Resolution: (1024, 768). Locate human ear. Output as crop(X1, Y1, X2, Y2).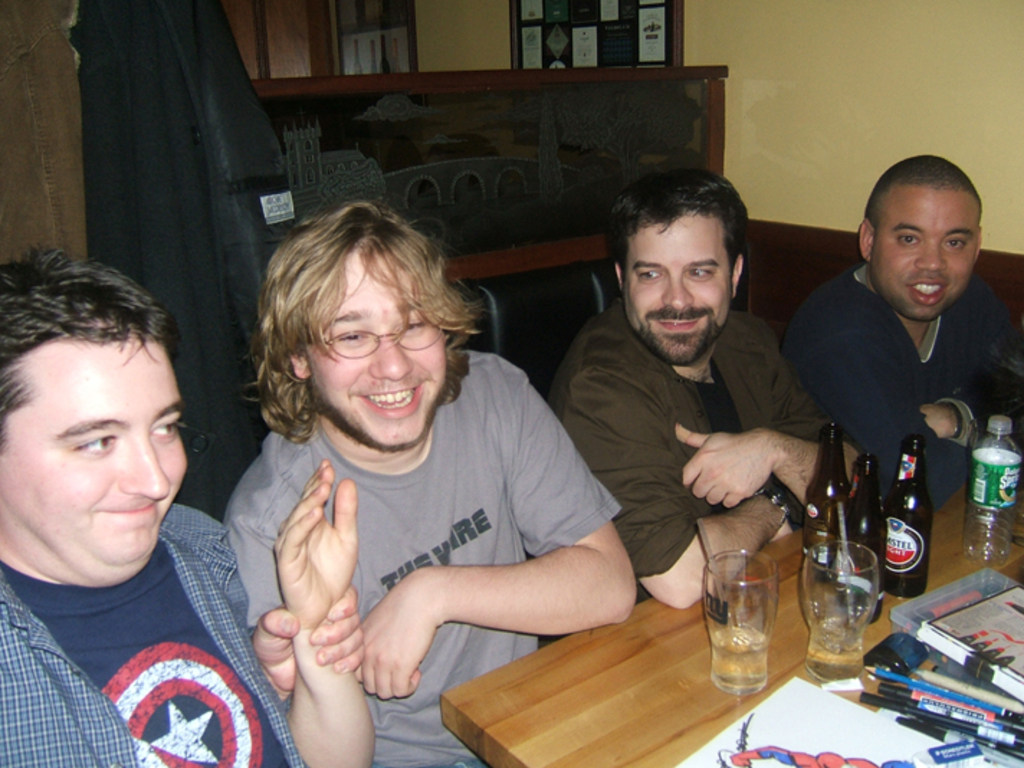
crop(732, 257, 745, 292).
